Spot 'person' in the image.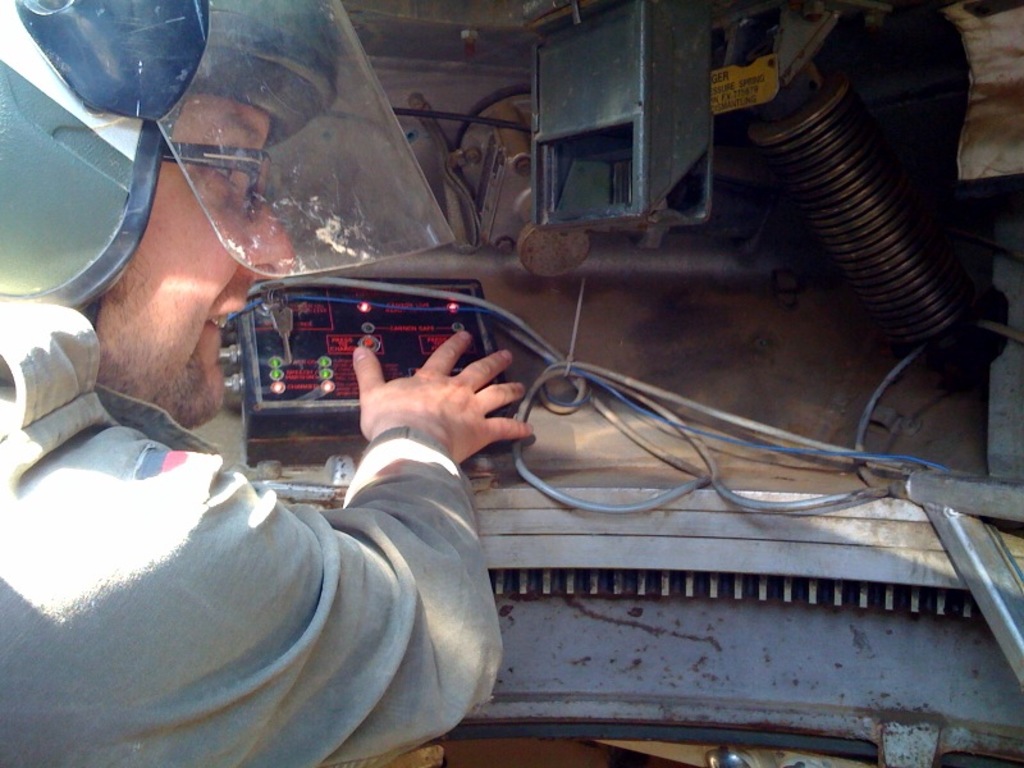
'person' found at left=0, top=0, right=534, bottom=767.
